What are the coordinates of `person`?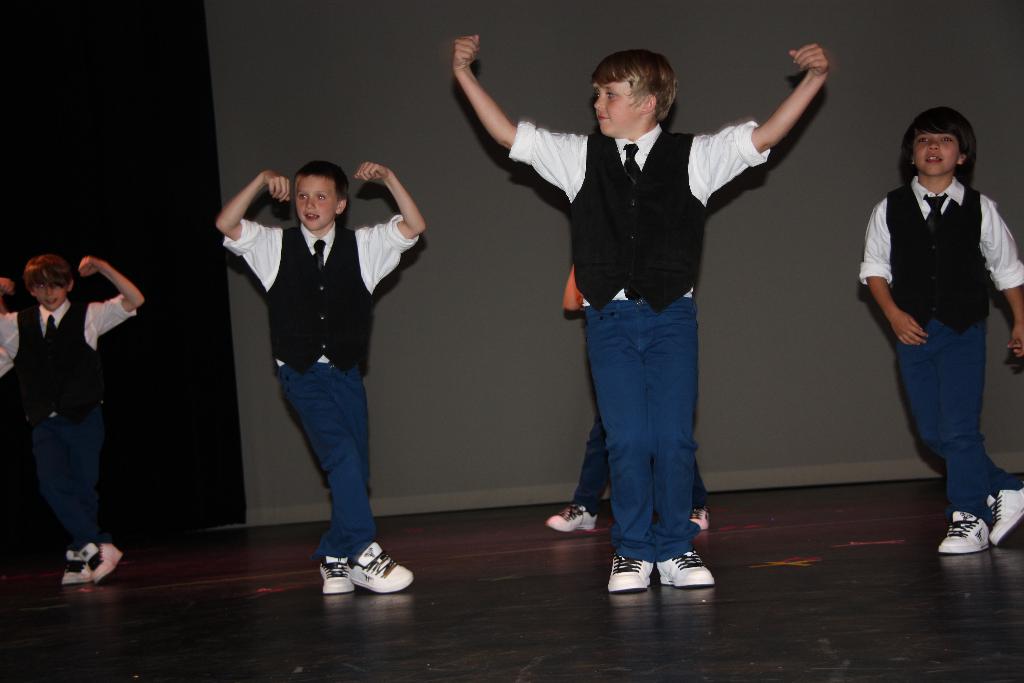
<bbox>541, 264, 720, 537</bbox>.
